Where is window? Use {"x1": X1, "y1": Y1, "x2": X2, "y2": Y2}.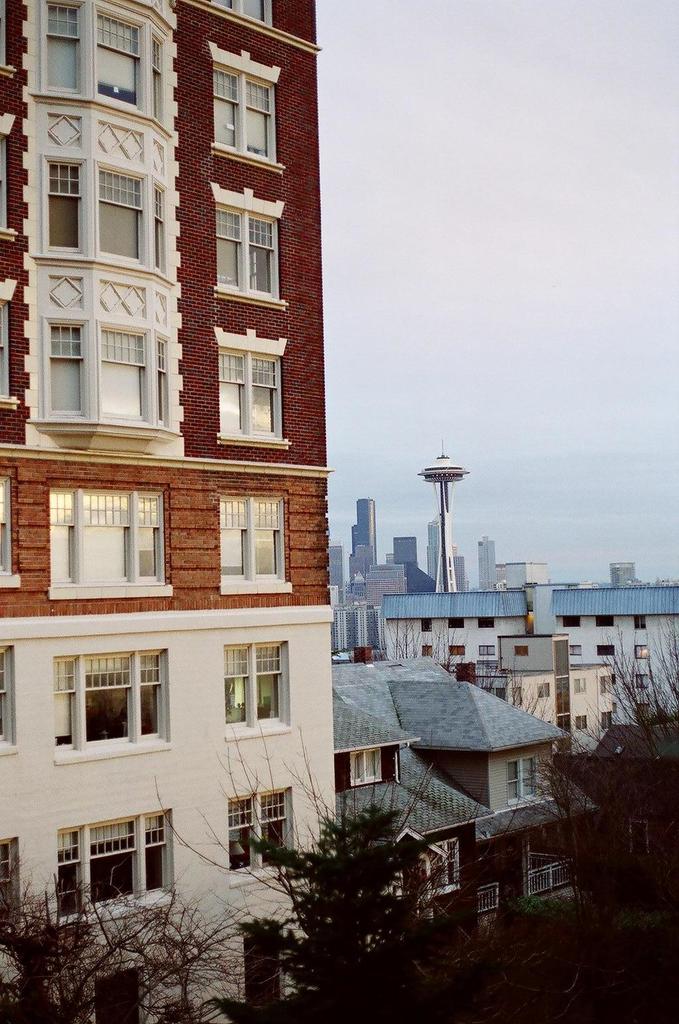
{"x1": 0, "y1": 270, "x2": 31, "y2": 419}.
